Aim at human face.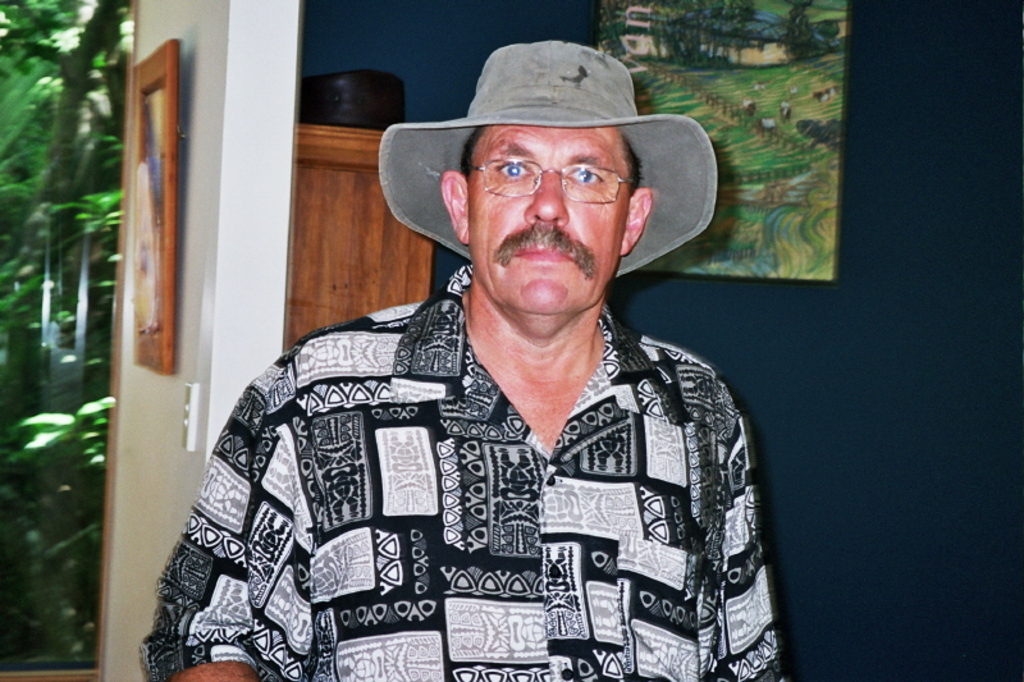
Aimed at (left=471, top=128, right=630, bottom=320).
